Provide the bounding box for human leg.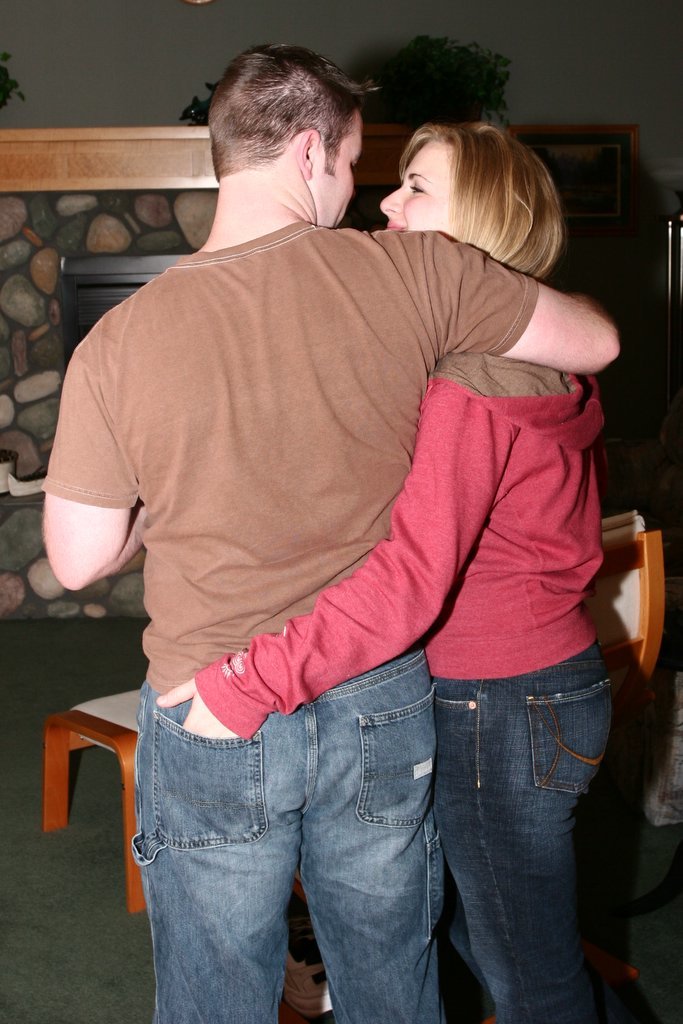
Rect(133, 662, 304, 1023).
